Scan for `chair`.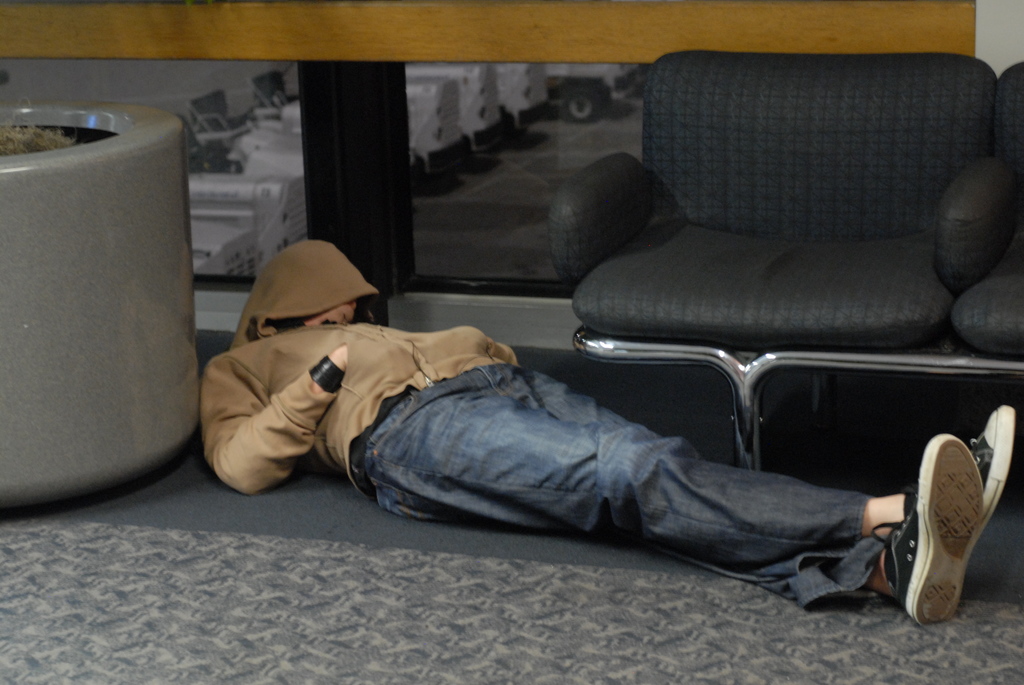
Scan result: Rect(562, 32, 1004, 489).
